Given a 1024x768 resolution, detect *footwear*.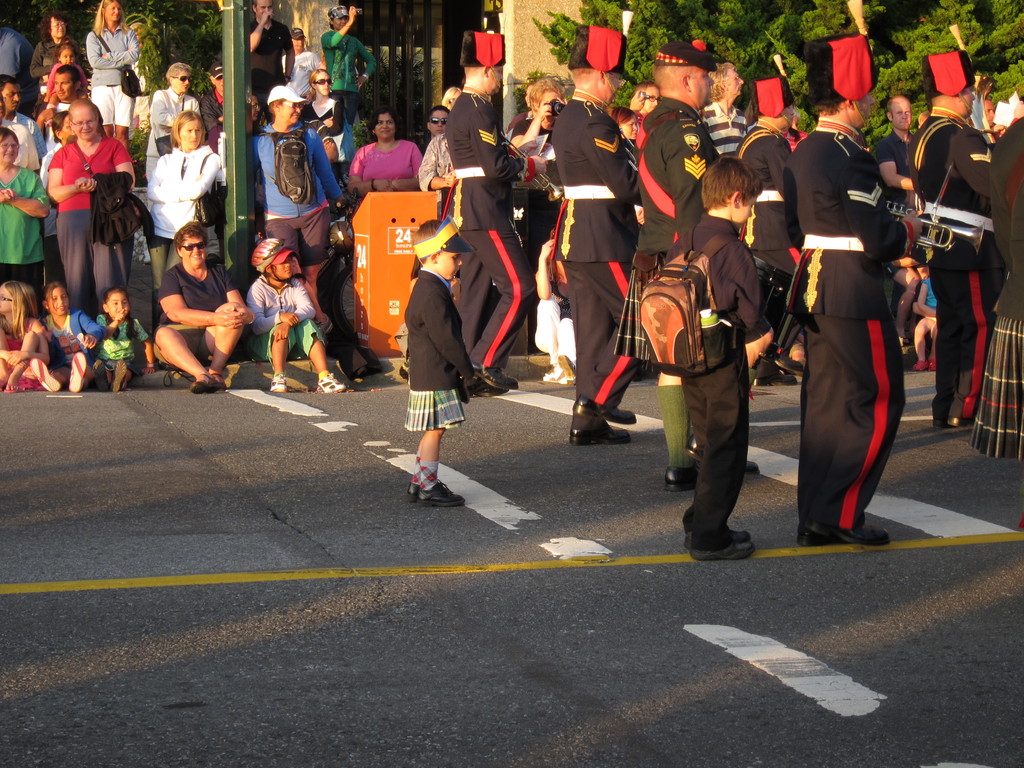
[left=68, top=353, right=87, bottom=393].
